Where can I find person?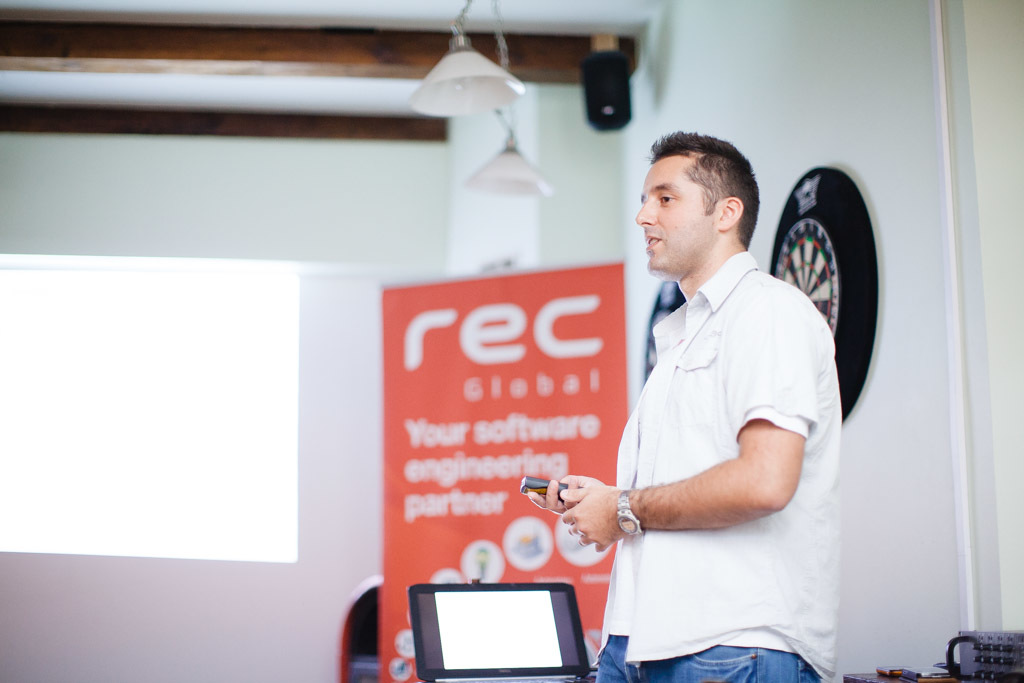
You can find it at (left=525, top=131, right=845, bottom=682).
